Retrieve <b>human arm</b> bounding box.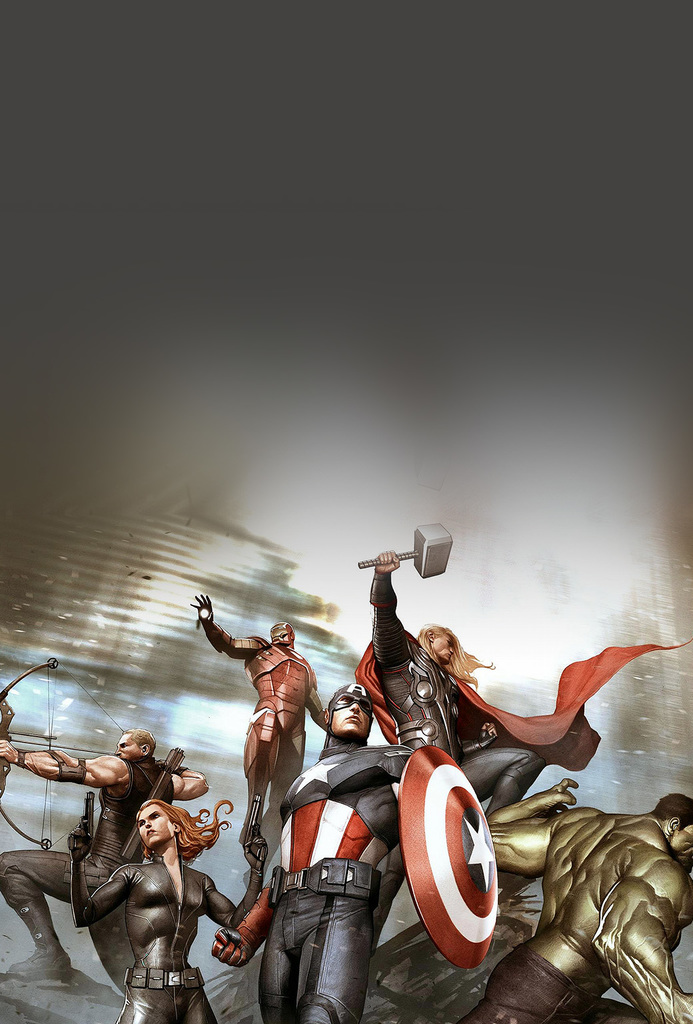
Bounding box: x1=199, y1=825, x2=275, y2=932.
